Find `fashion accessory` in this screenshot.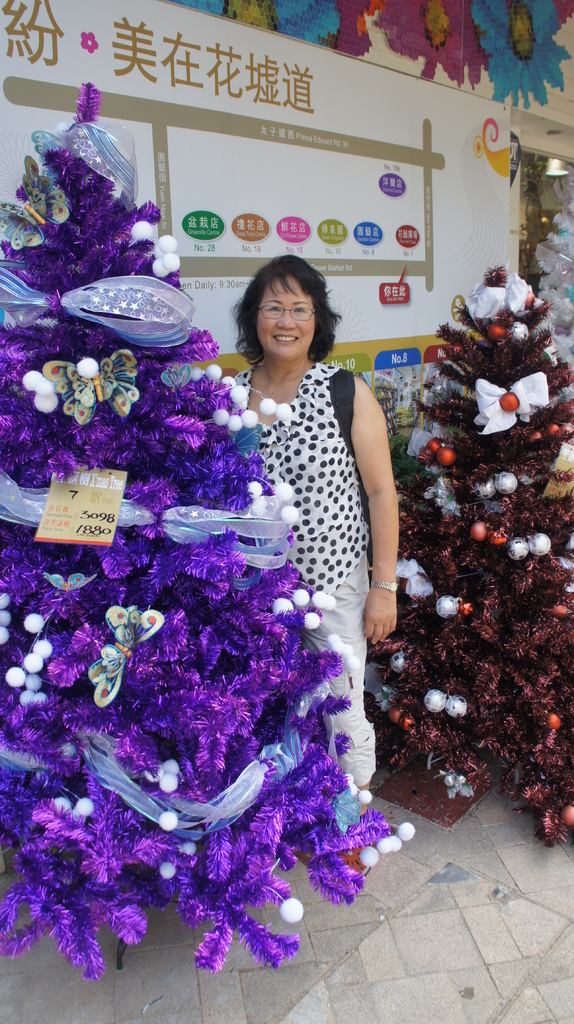
The bounding box for `fashion accessory` is rect(369, 580, 398, 593).
